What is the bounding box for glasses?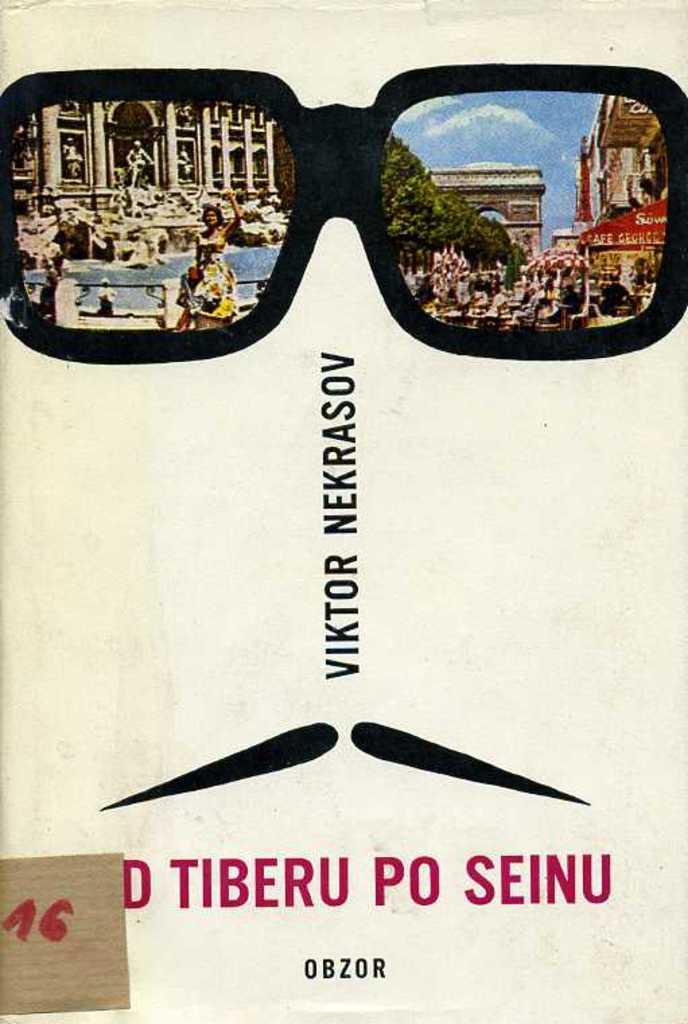
Rect(0, 61, 687, 374).
